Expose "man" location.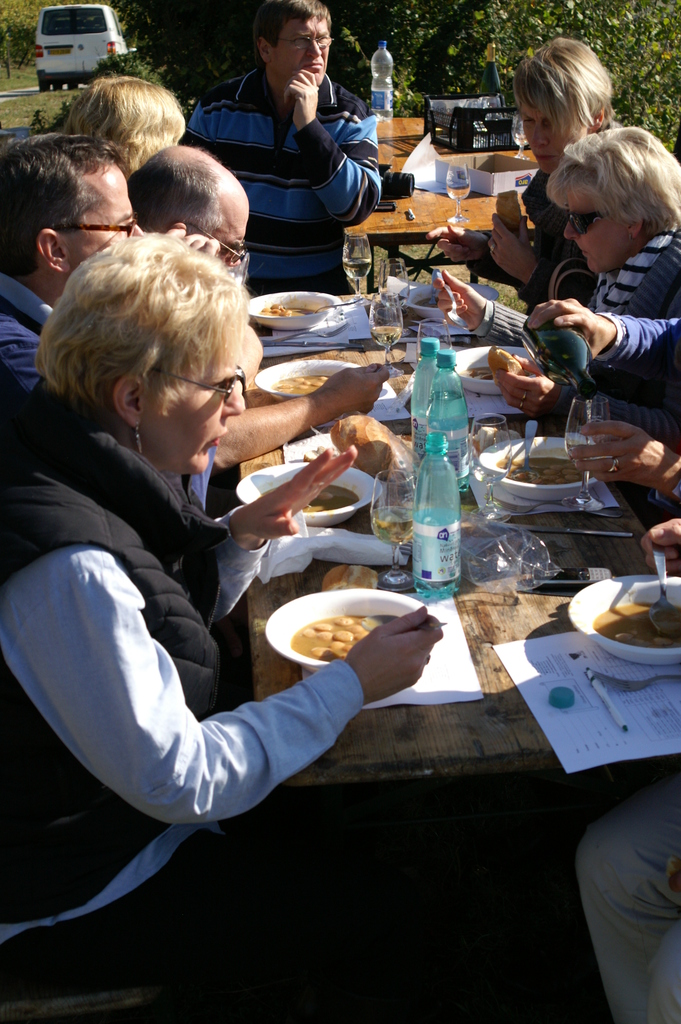
Exposed at 126:146:389:468.
